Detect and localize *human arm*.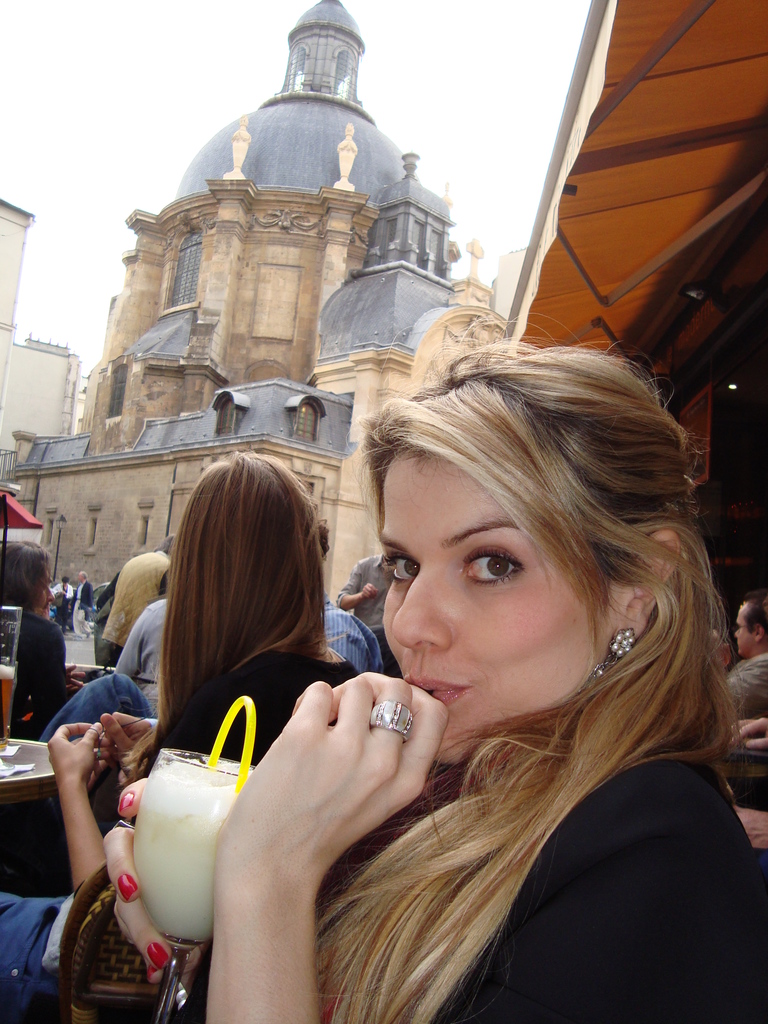
Localized at crop(114, 614, 142, 678).
